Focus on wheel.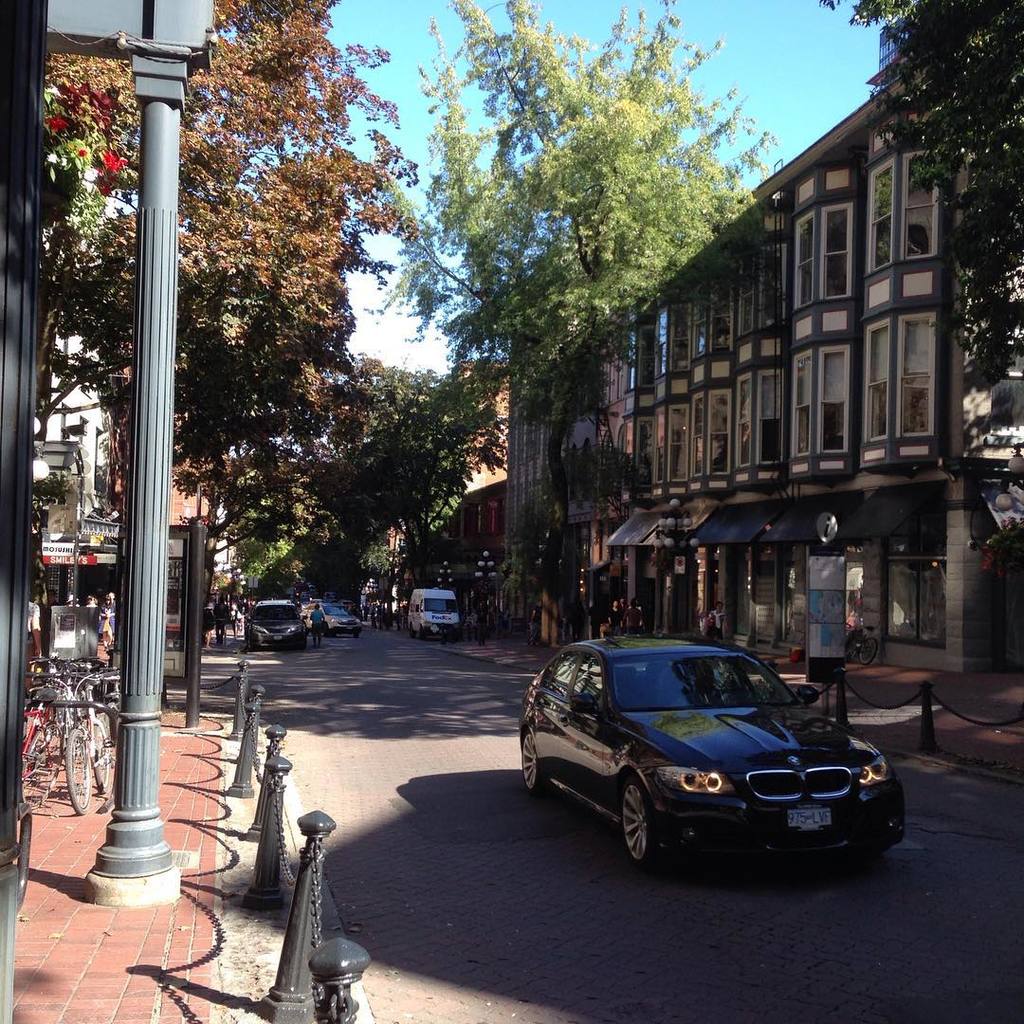
Focused at rect(515, 725, 550, 795).
